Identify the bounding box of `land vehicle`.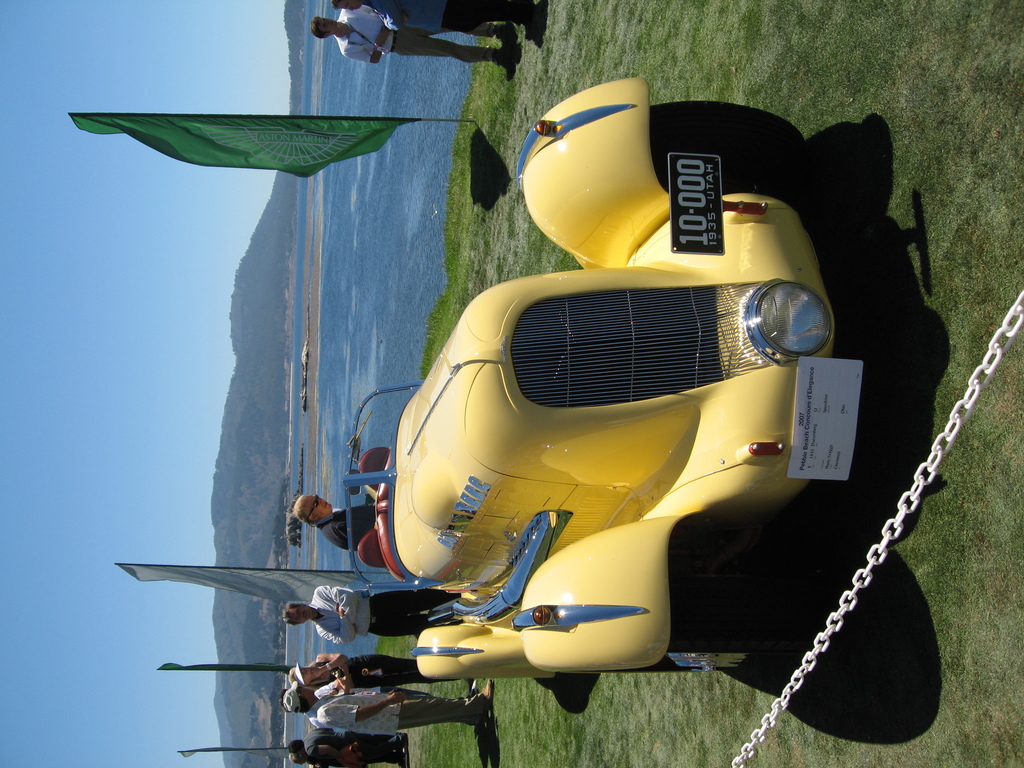
crop(126, 131, 995, 749).
